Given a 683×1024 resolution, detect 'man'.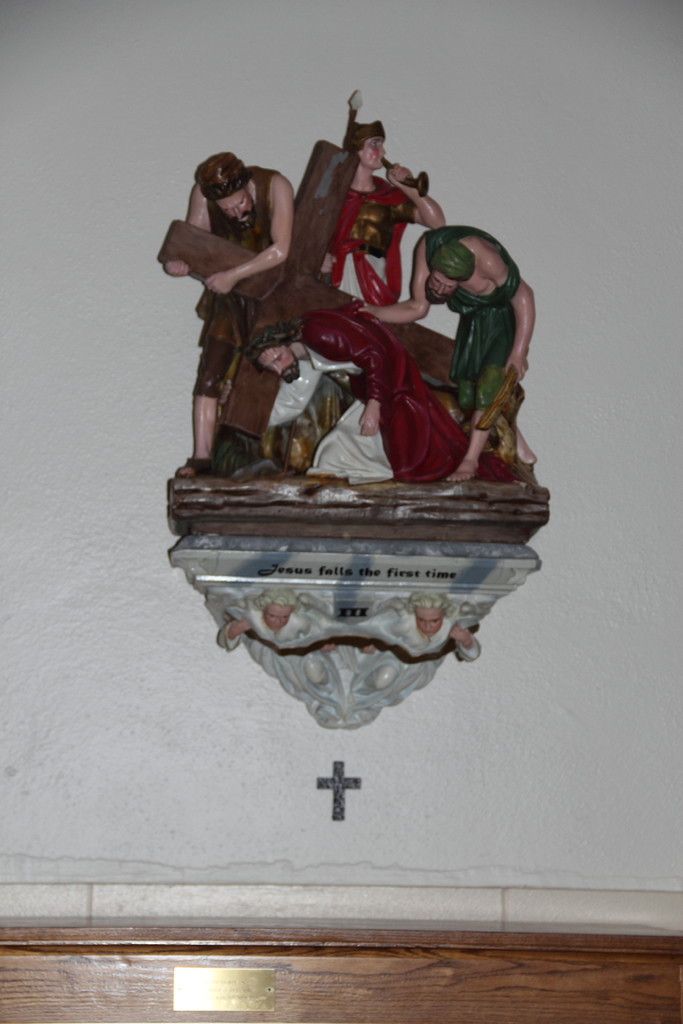
x1=243 y1=326 x2=518 y2=470.
